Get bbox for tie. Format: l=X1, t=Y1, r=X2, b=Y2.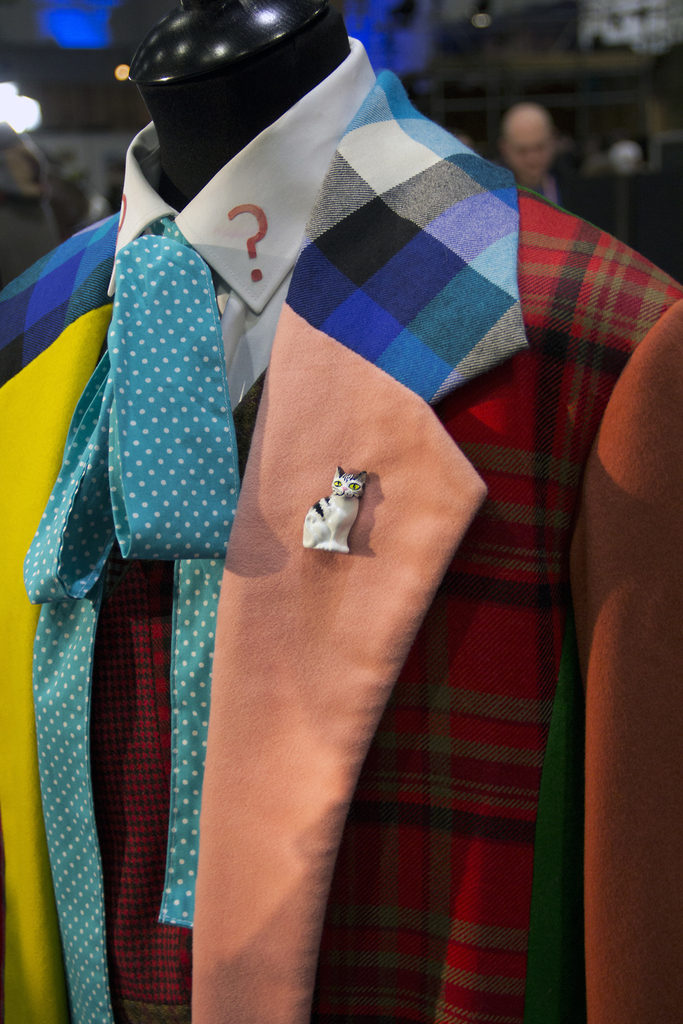
l=23, t=213, r=240, b=1023.
